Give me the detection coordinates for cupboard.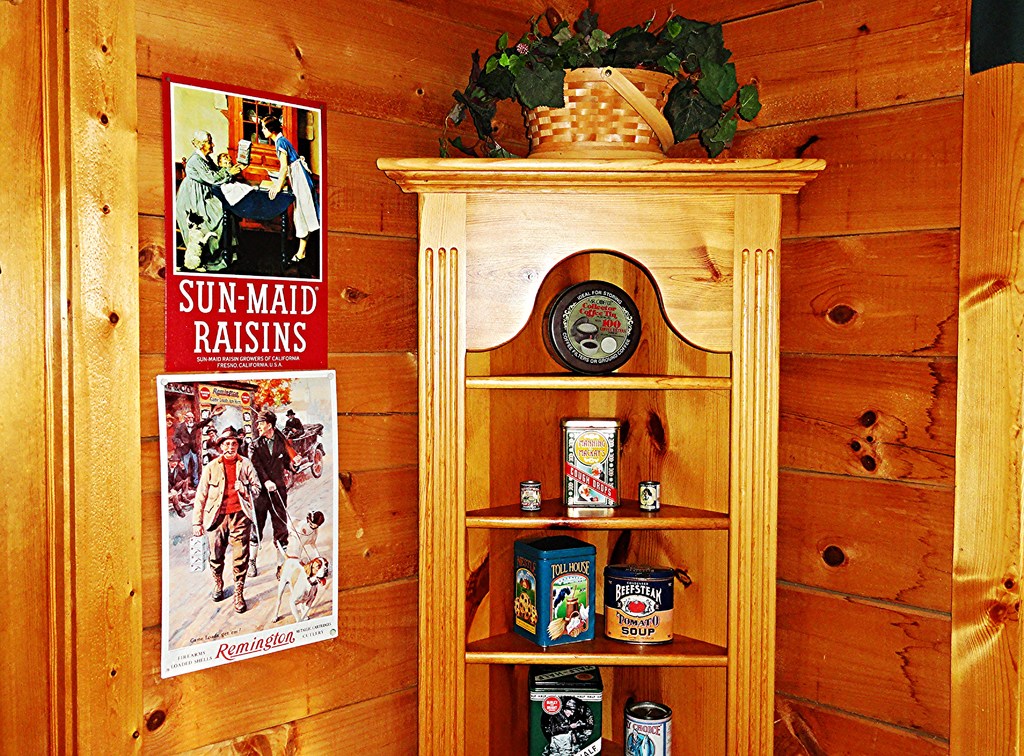
[x1=396, y1=147, x2=809, y2=744].
